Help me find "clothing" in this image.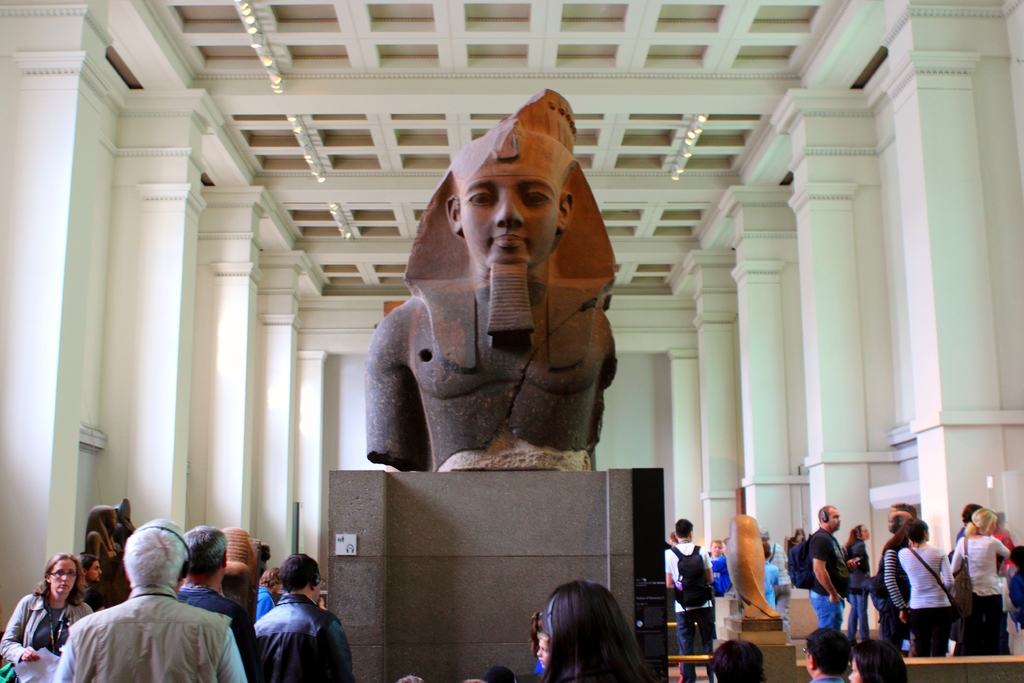
Found it: [51, 583, 251, 682].
